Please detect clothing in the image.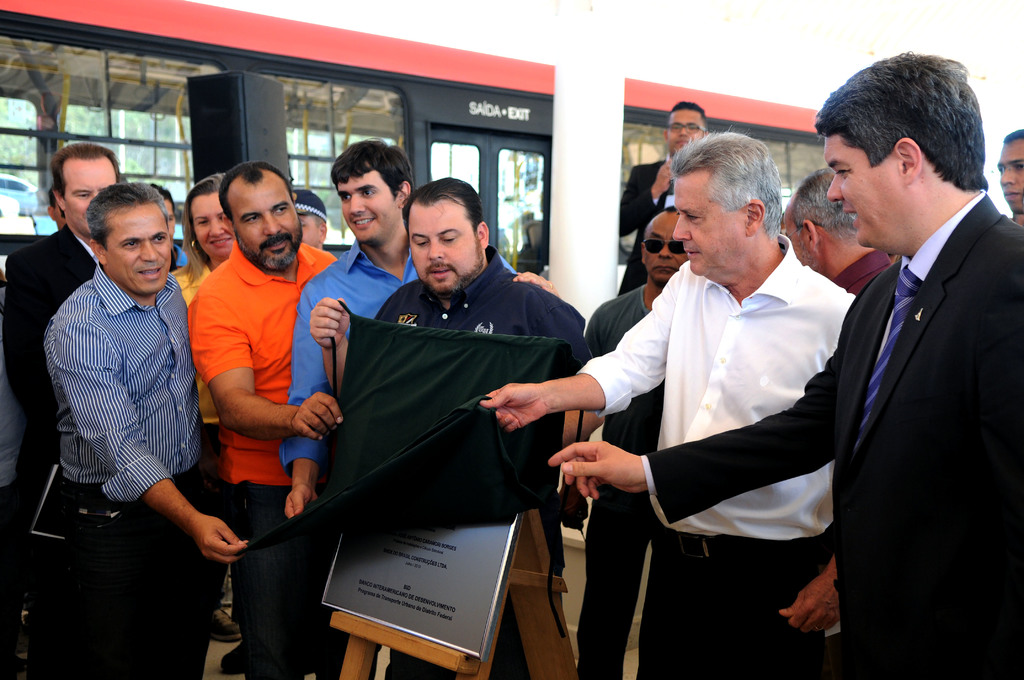
pyautogui.locateOnScreen(0, 220, 112, 635).
